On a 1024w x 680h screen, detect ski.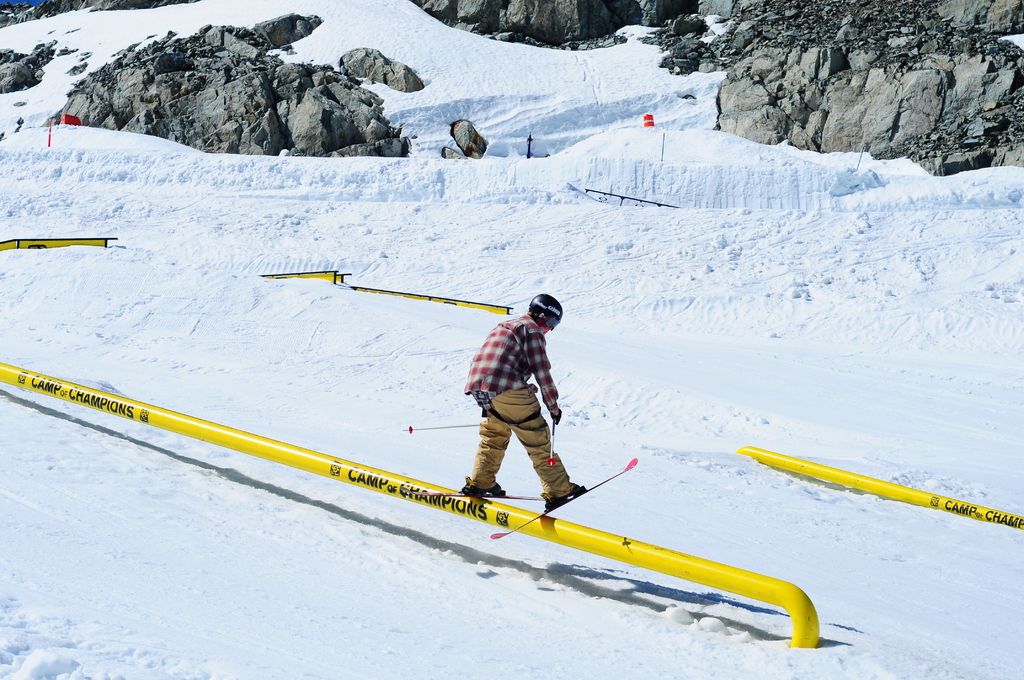
397/485/559/495.
